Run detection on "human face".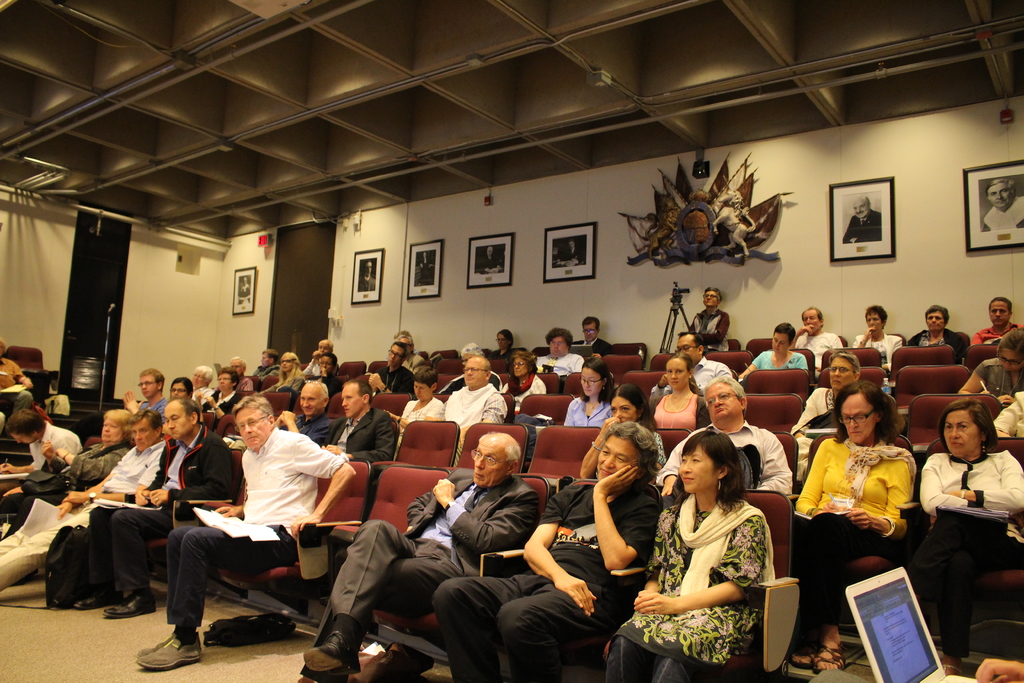
Result: crop(568, 240, 575, 252).
